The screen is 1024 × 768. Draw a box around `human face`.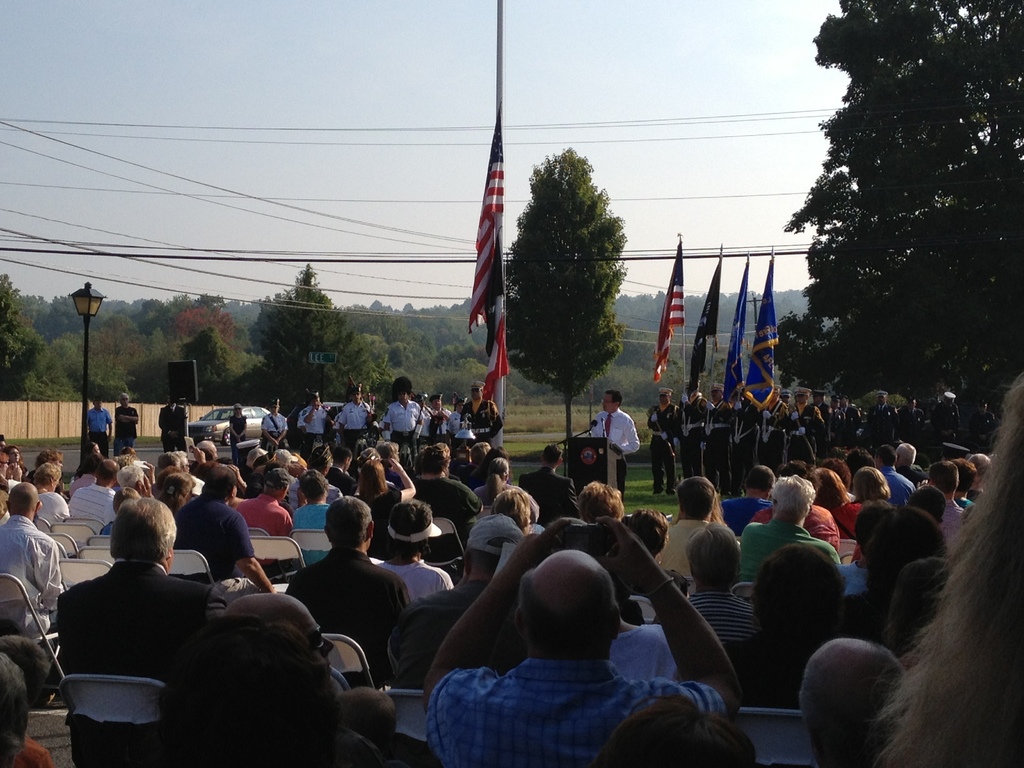
(left=602, top=391, right=614, bottom=411).
